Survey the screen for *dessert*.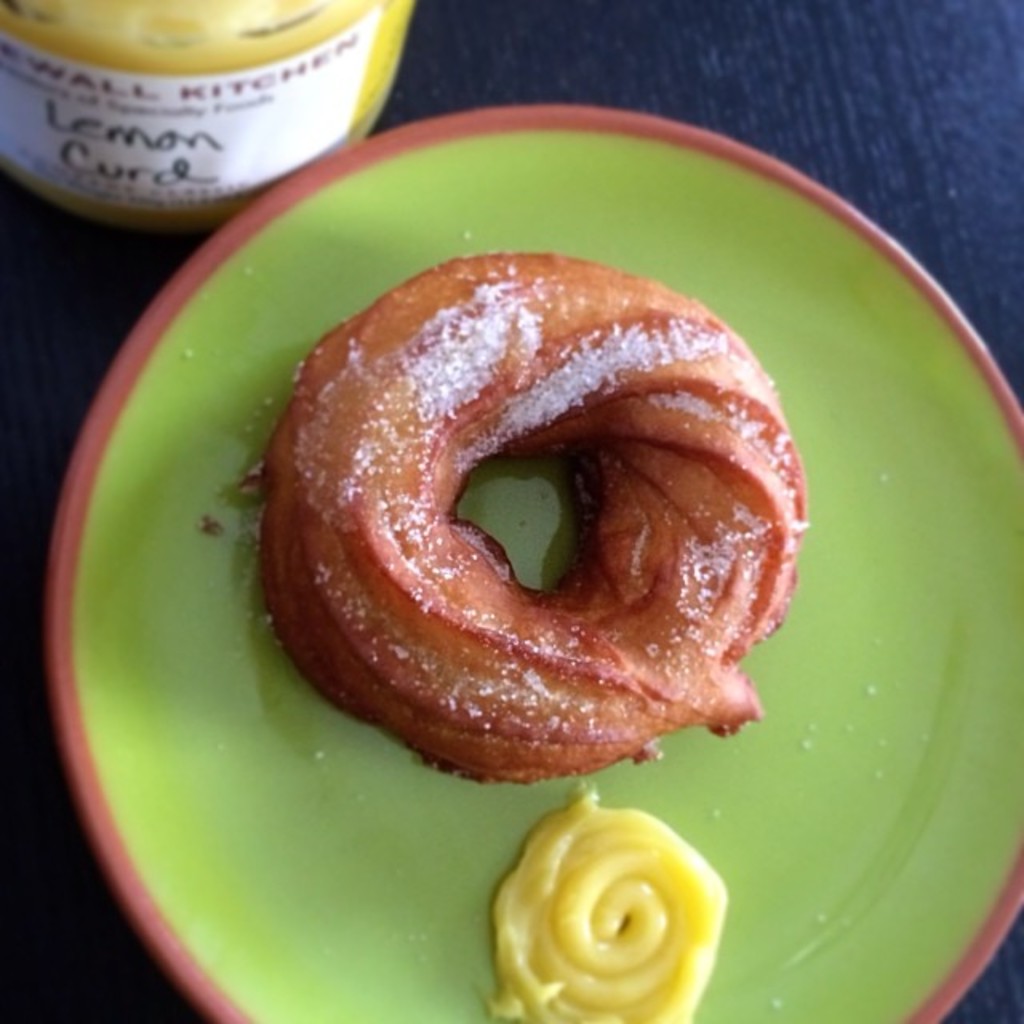
Survey found: [x1=478, y1=814, x2=733, y2=1023].
